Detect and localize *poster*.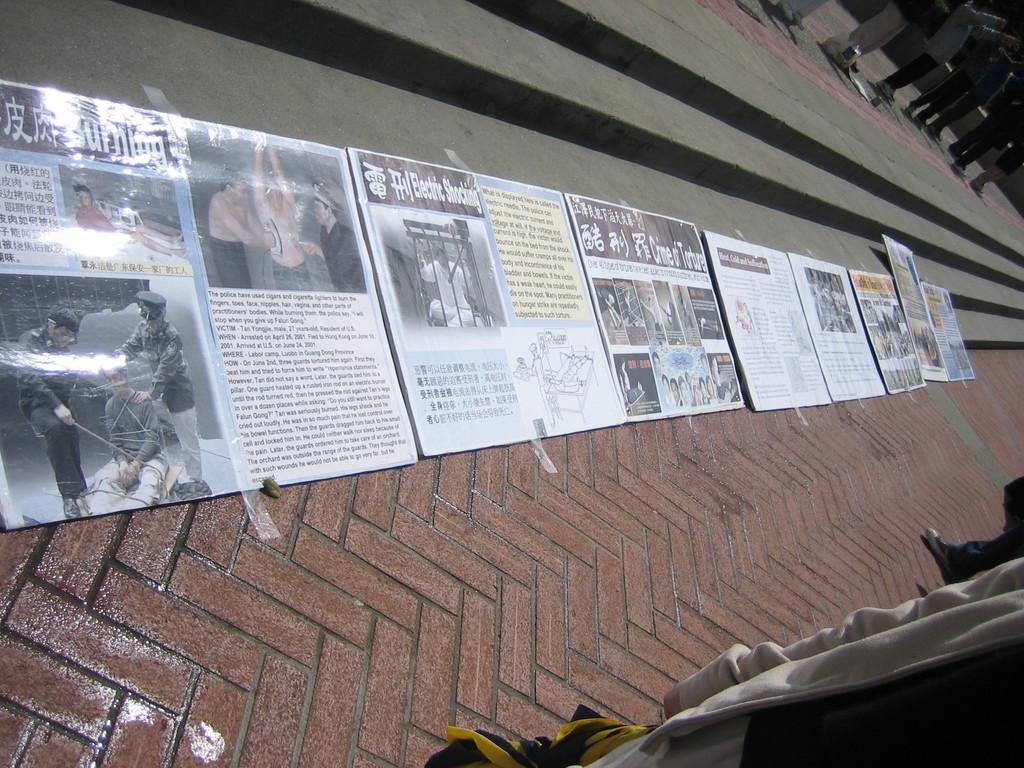
Localized at 922 281 977 381.
